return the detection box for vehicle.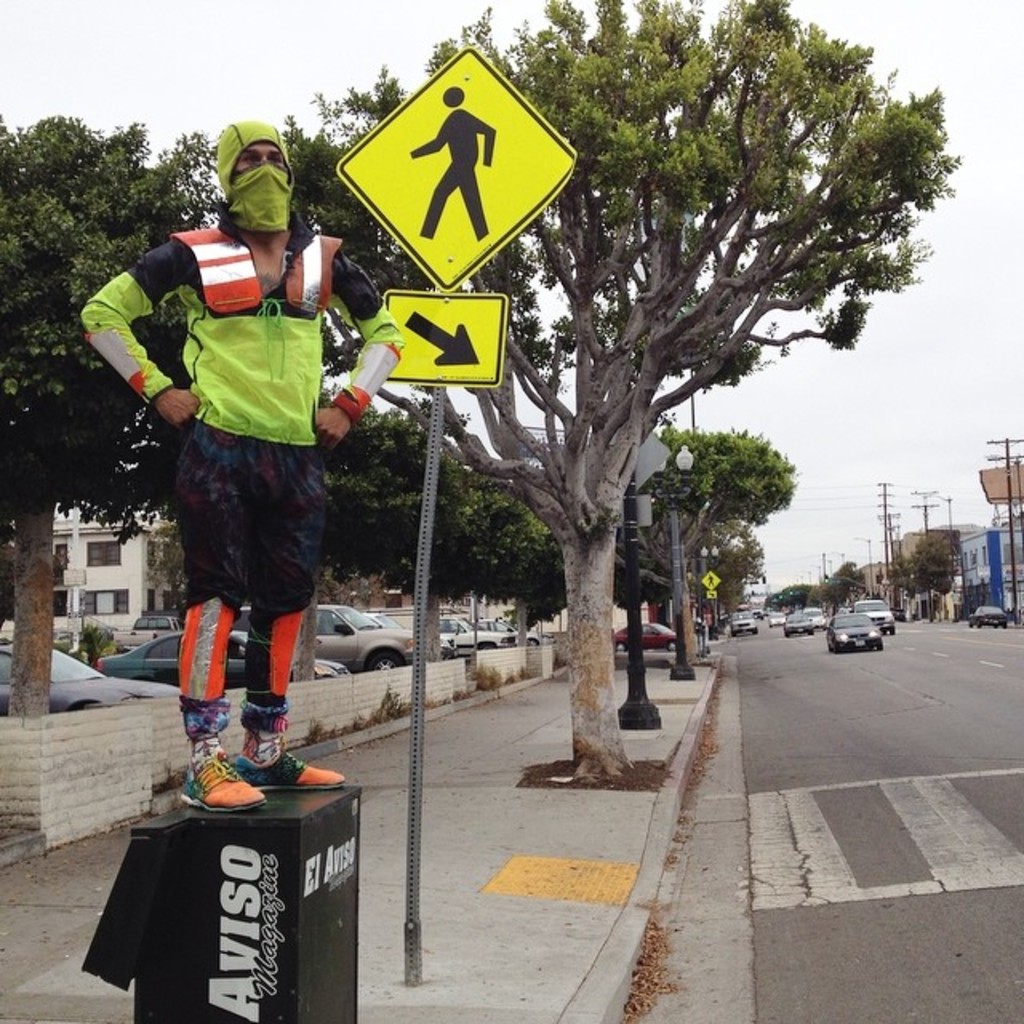
(left=768, top=605, right=784, bottom=632).
